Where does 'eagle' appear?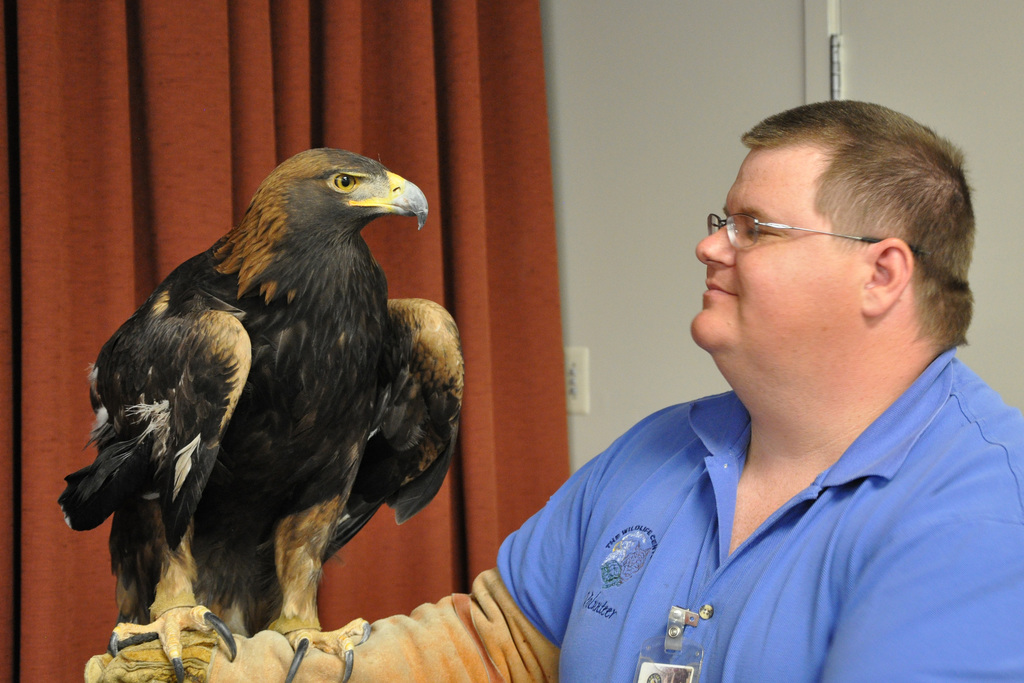
Appears at {"left": 54, "top": 147, "right": 463, "bottom": 682}.
